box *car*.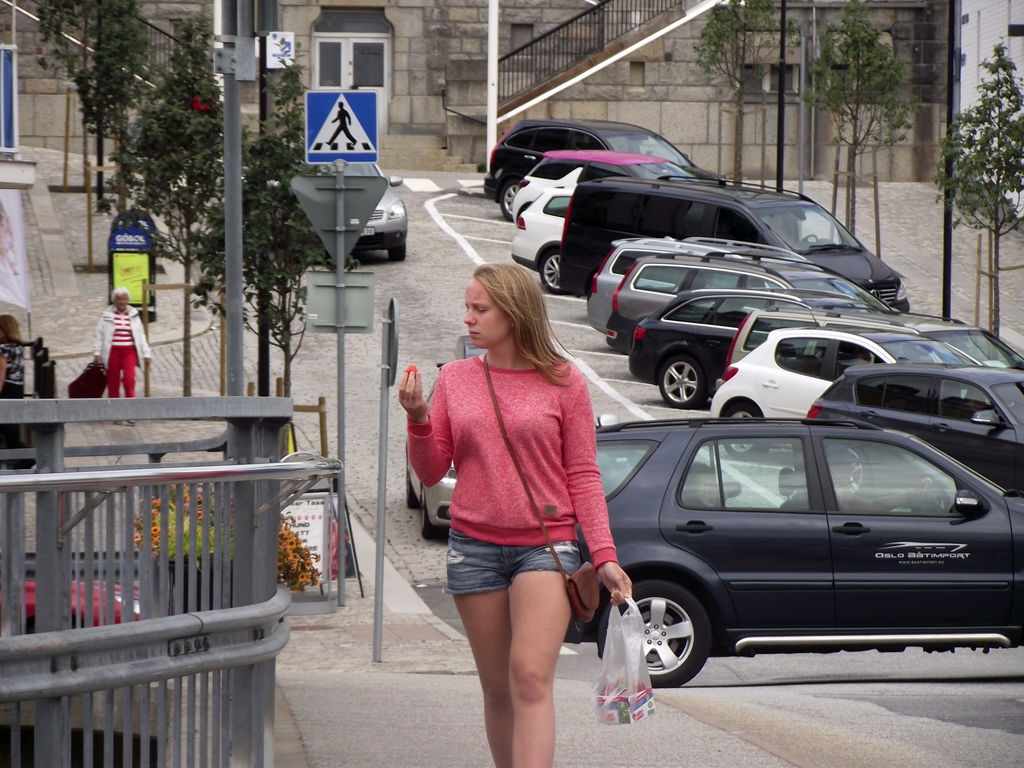
left=722, top=303, right=1023, bottom=372.
